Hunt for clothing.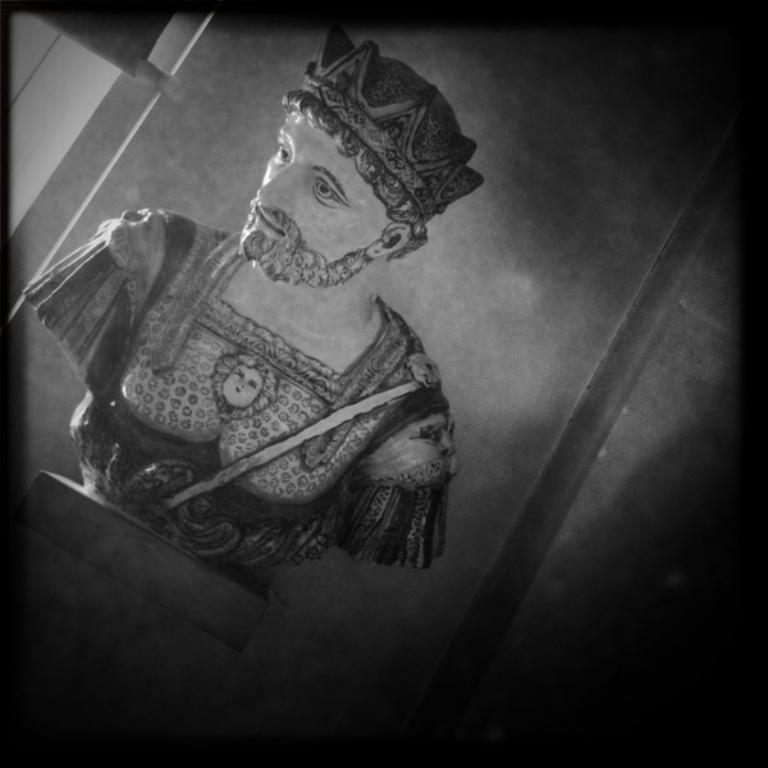
Hunted down at region(20, 27, 476, 612).
